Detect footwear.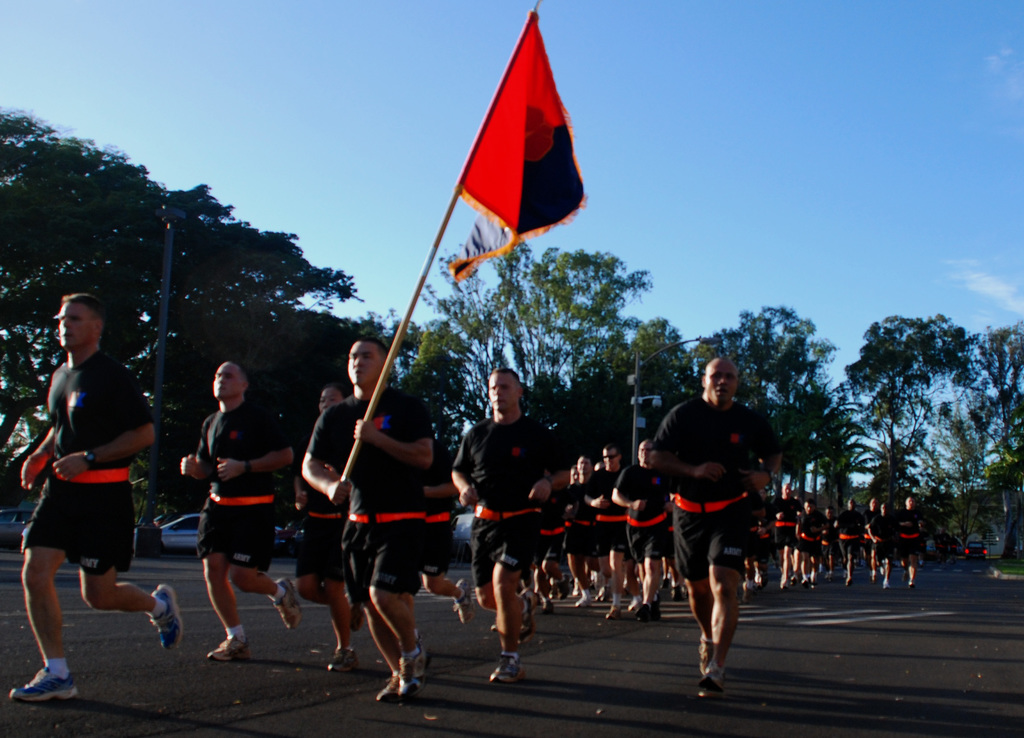
Detected at BBox(703, 640, 715, 673).
